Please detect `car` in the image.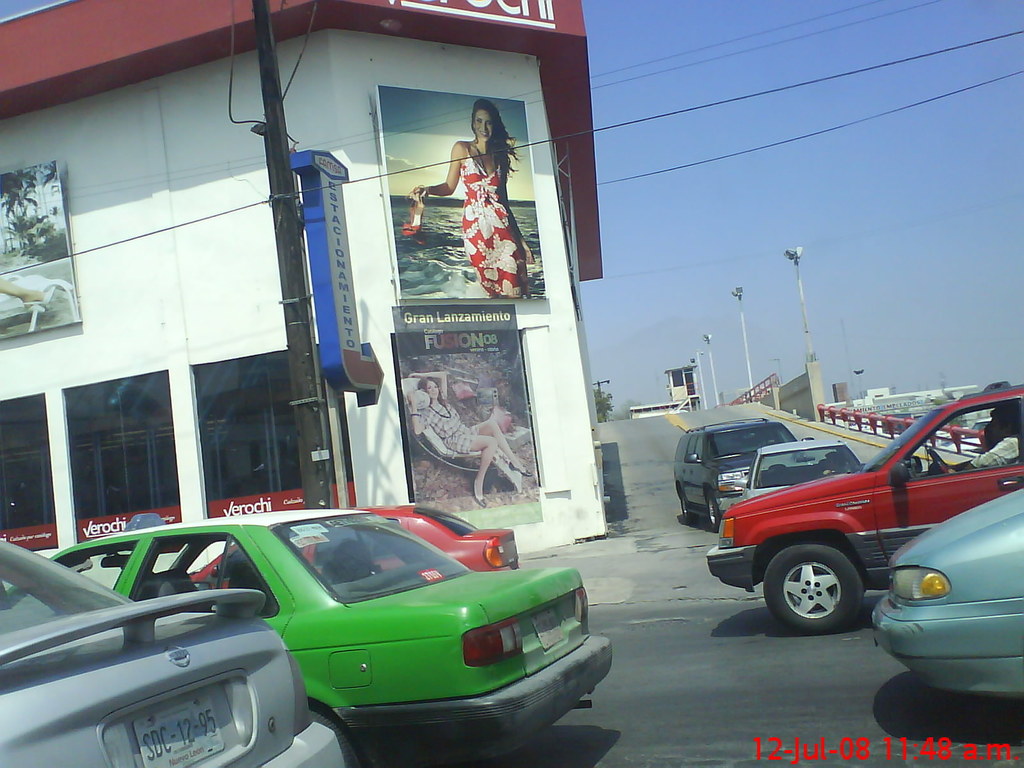
{"x1": 709, "y1": 383, "x2": 1023, "y2": 628}.
